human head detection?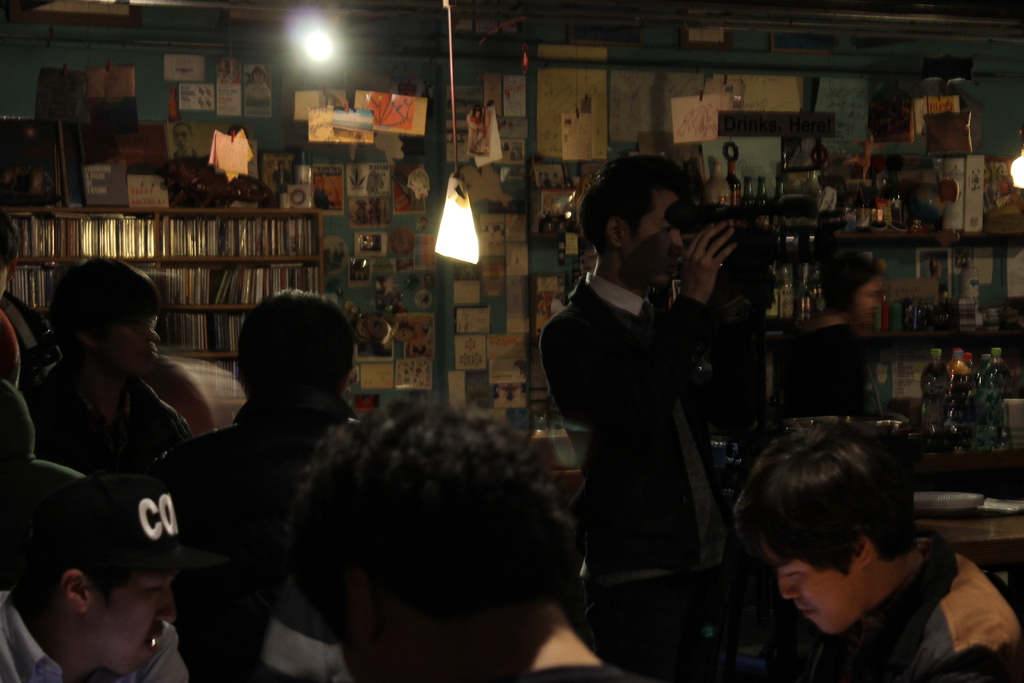
12, 461, 186, 660
